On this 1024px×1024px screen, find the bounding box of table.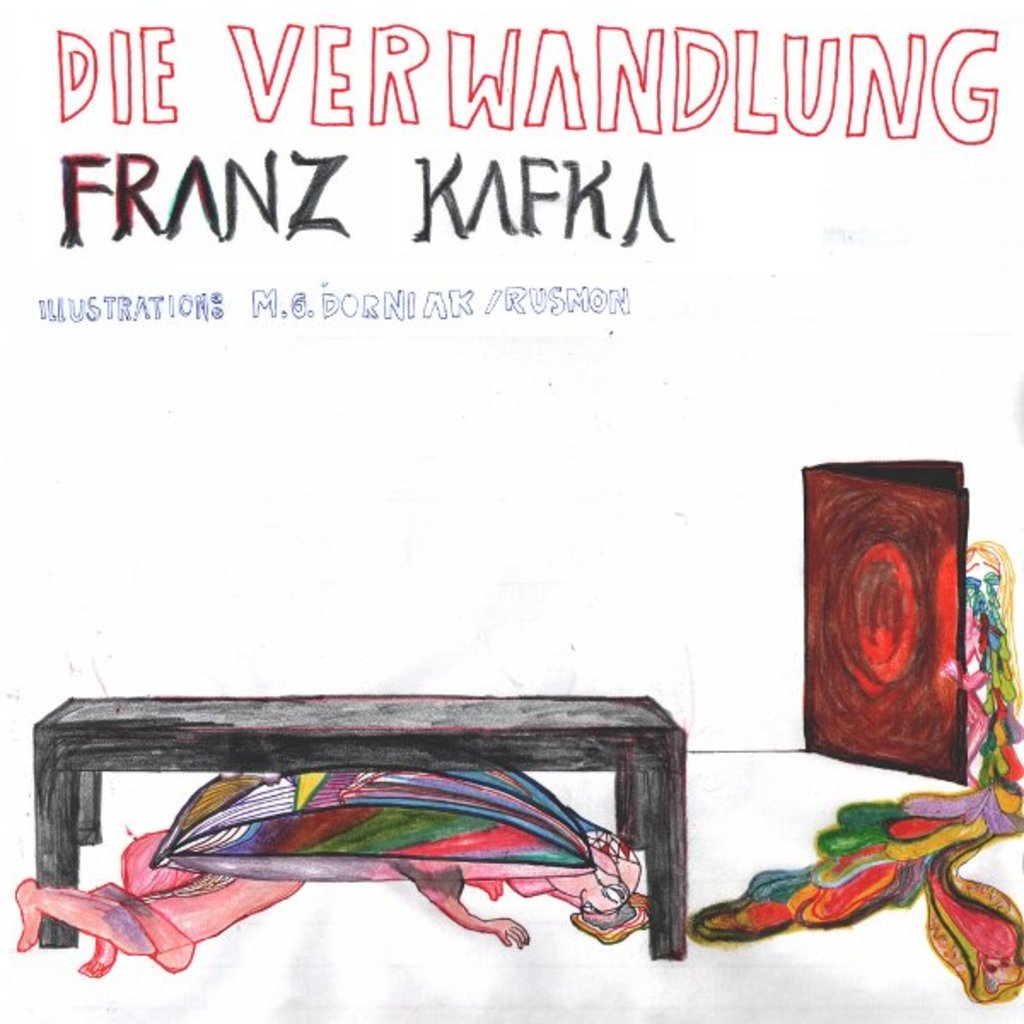
Bounding box: (left=31, top=695, right=688, bottom=966).
